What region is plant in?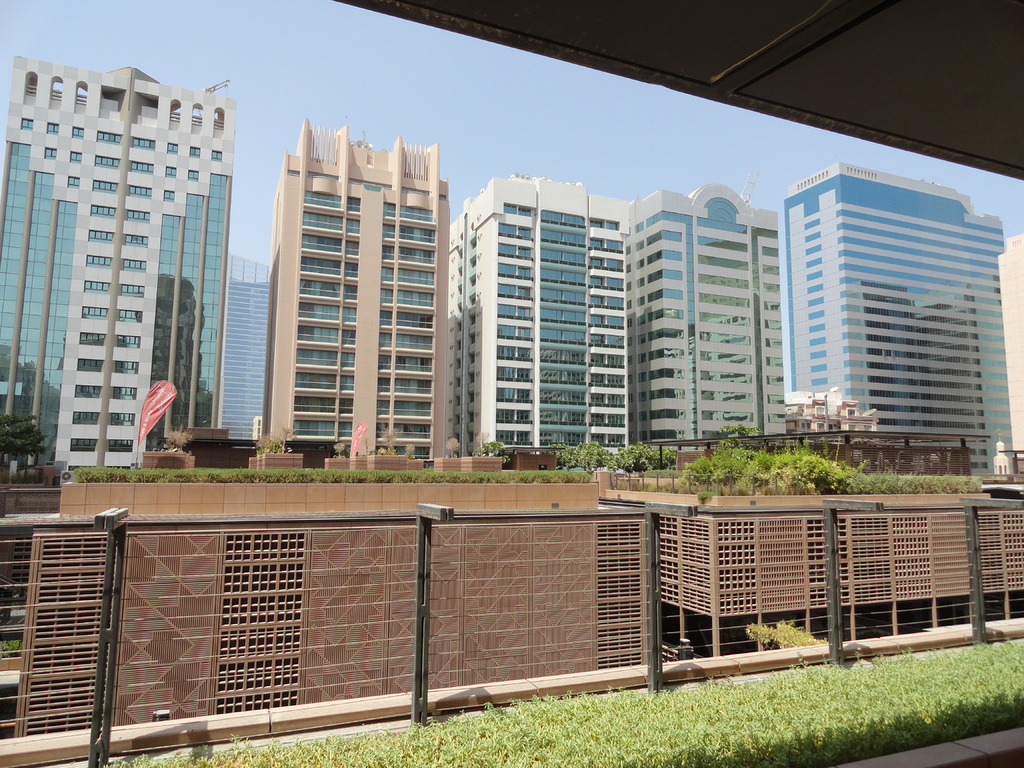
<box>759,444,802,492</box>.
